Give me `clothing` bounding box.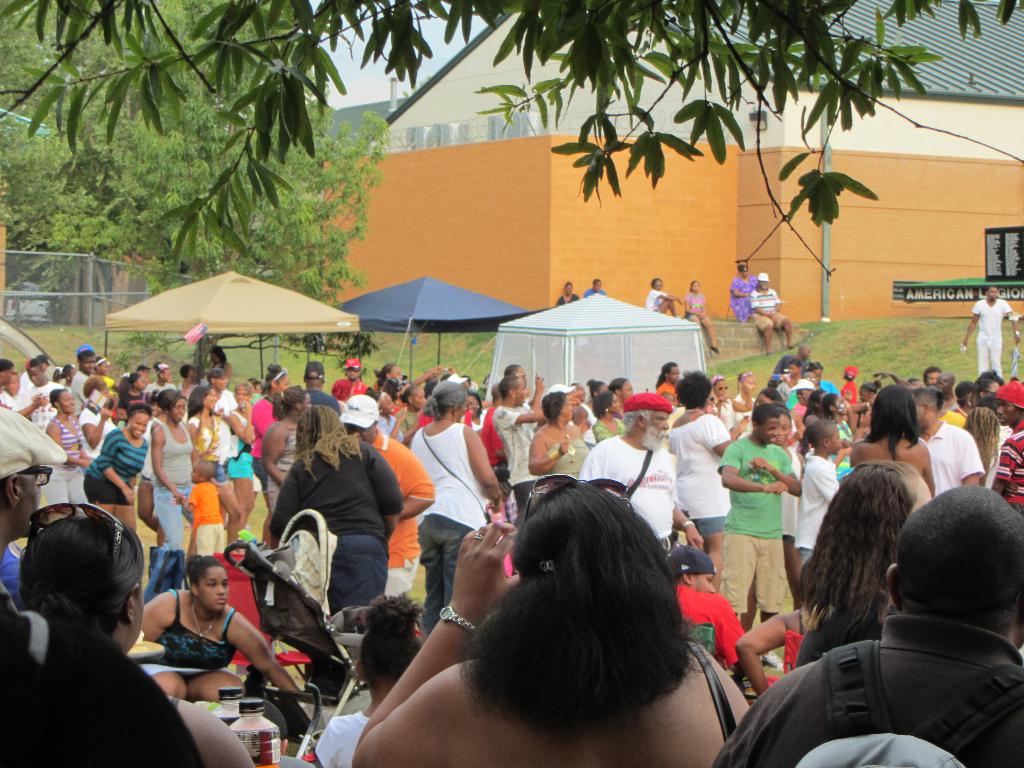
x1=310, y1=714, x2=363, y2=767.
